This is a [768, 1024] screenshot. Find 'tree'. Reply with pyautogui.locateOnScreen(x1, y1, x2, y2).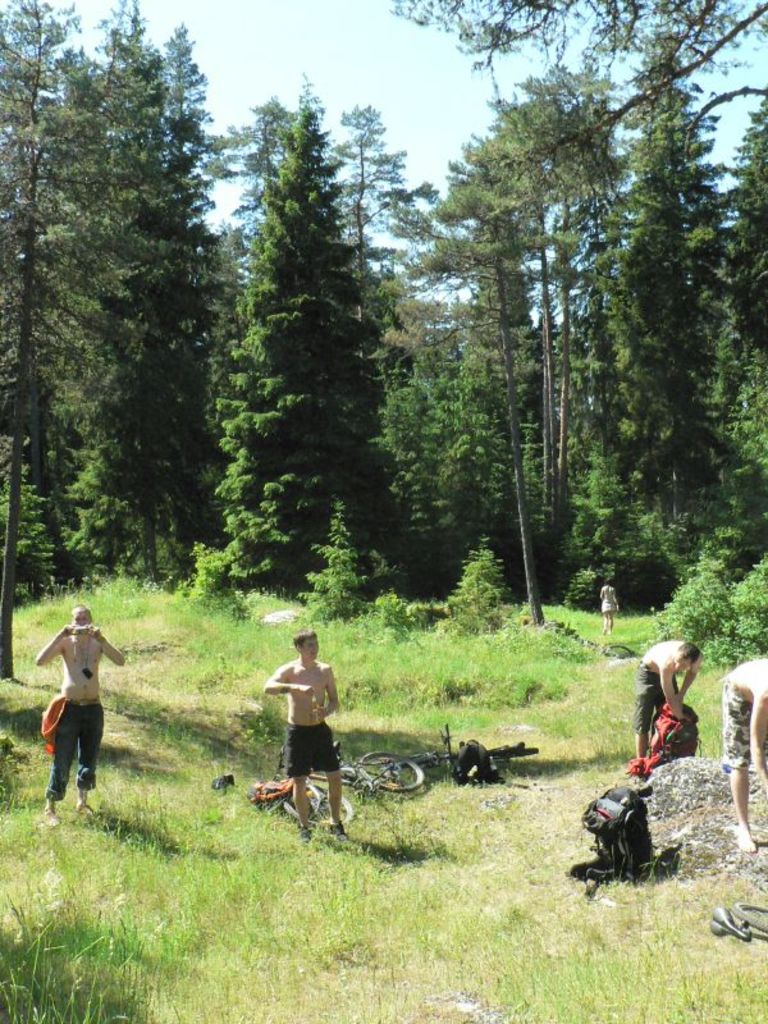
pyautogui.locateOnScreen(392, 0, 767, 215).
